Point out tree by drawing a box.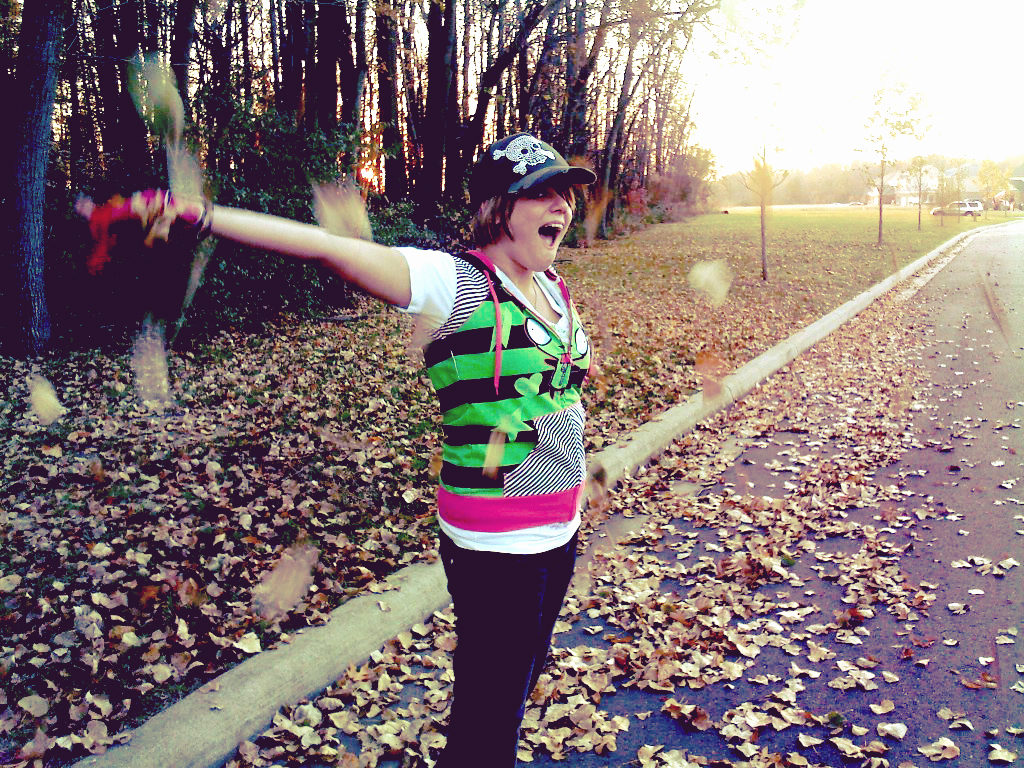
(71, 0, 126, 188).
